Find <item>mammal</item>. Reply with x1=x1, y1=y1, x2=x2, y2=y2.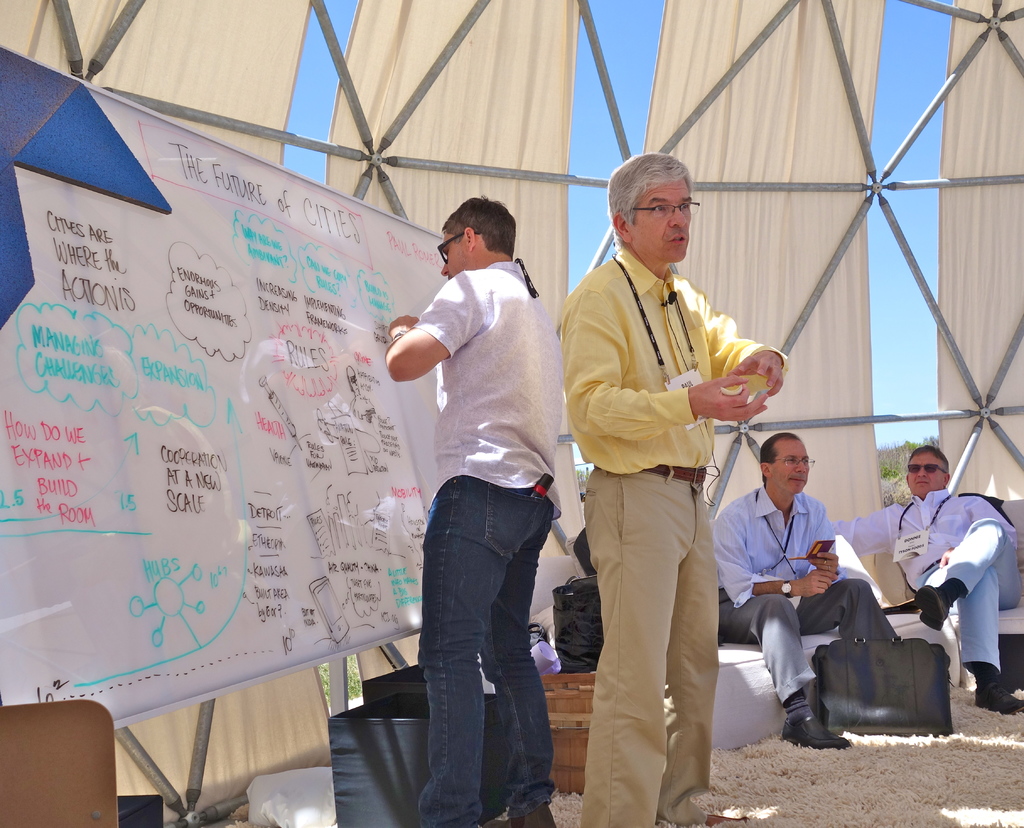
x1=531, y1=516, x2=600, y2=679.
